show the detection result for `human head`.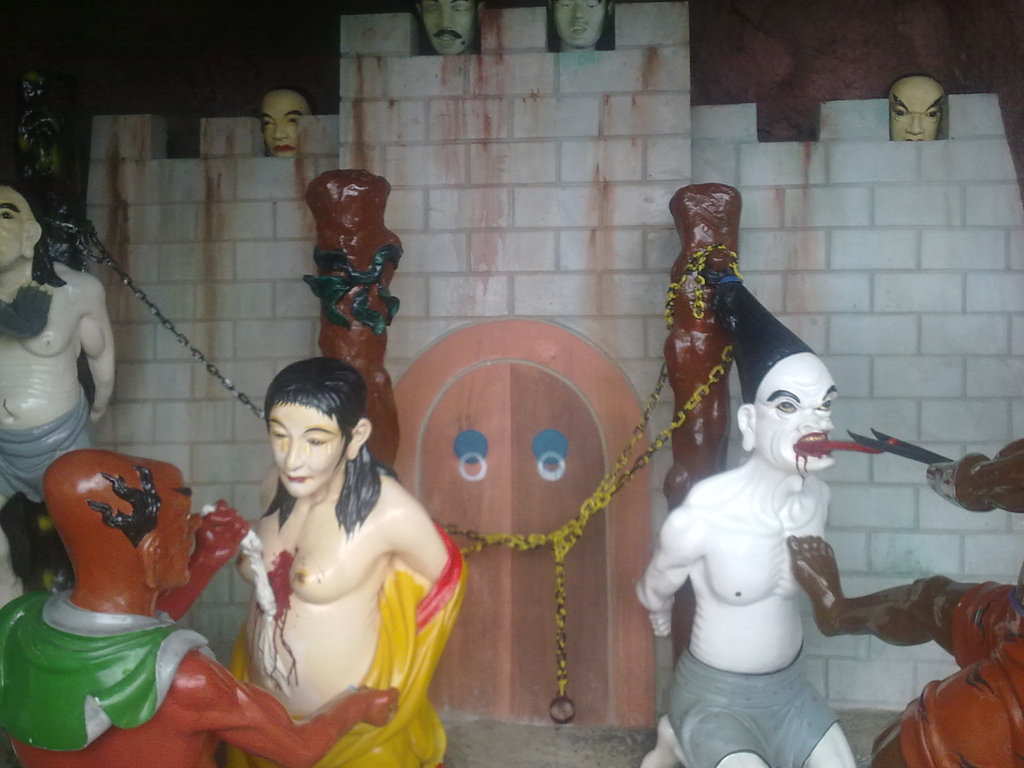
(left=242, top=374, right=358, bottom=499).
